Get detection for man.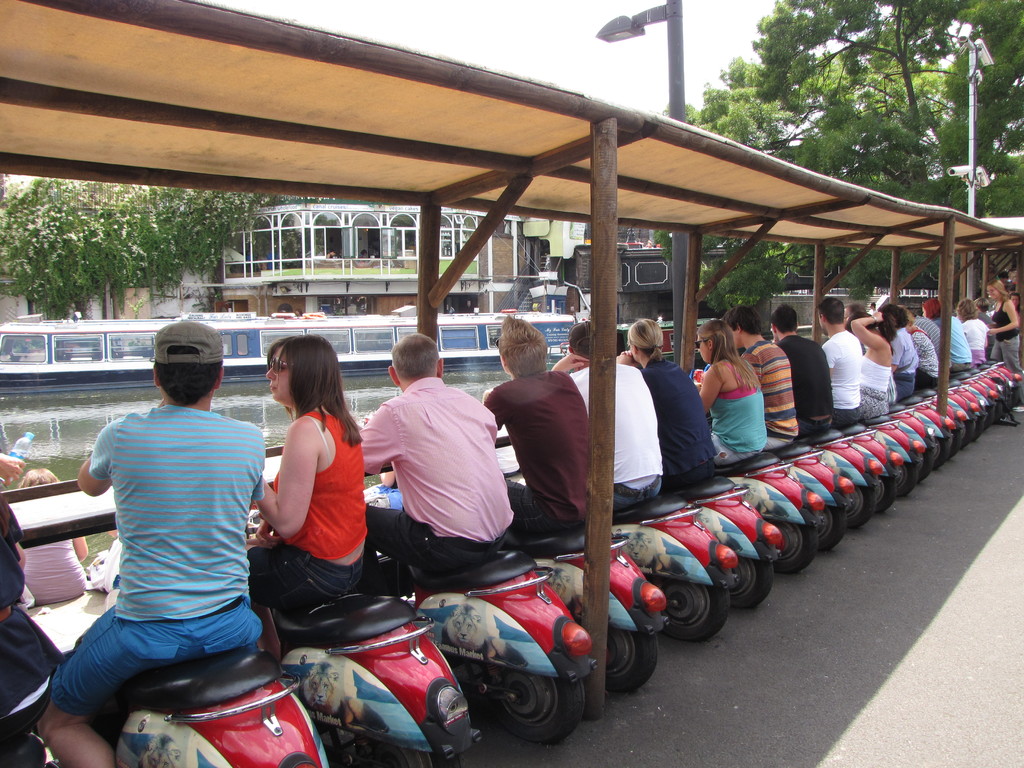
Detection: l=907, t=302, r=948, b=368.
